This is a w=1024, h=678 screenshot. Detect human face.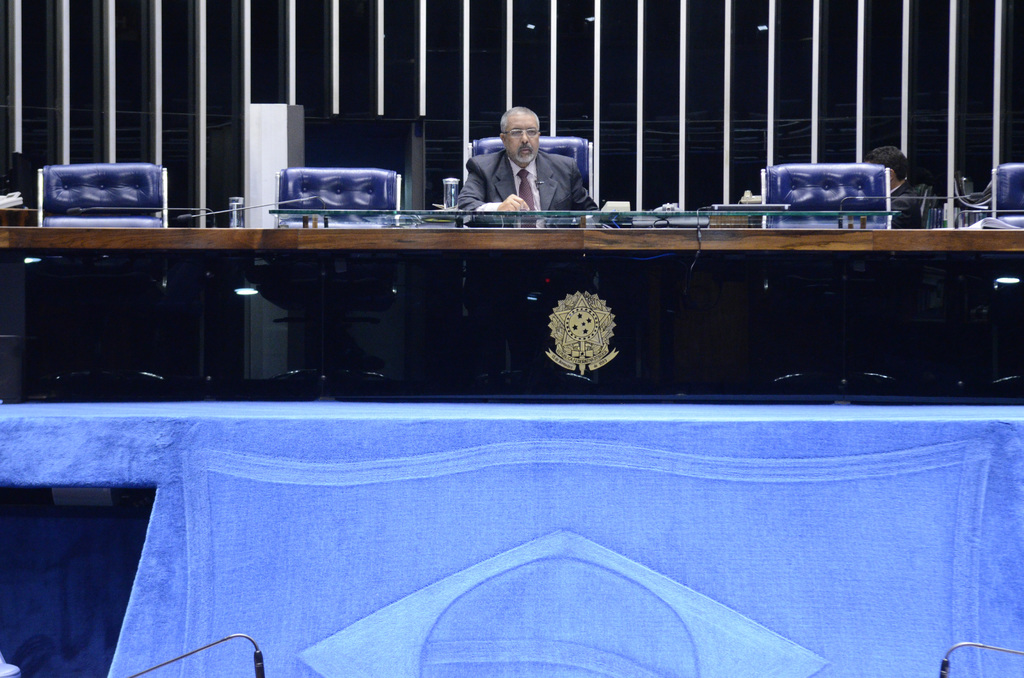
{"x1": 509, "y1": 113, "x2": 539, "y2": 168}.
